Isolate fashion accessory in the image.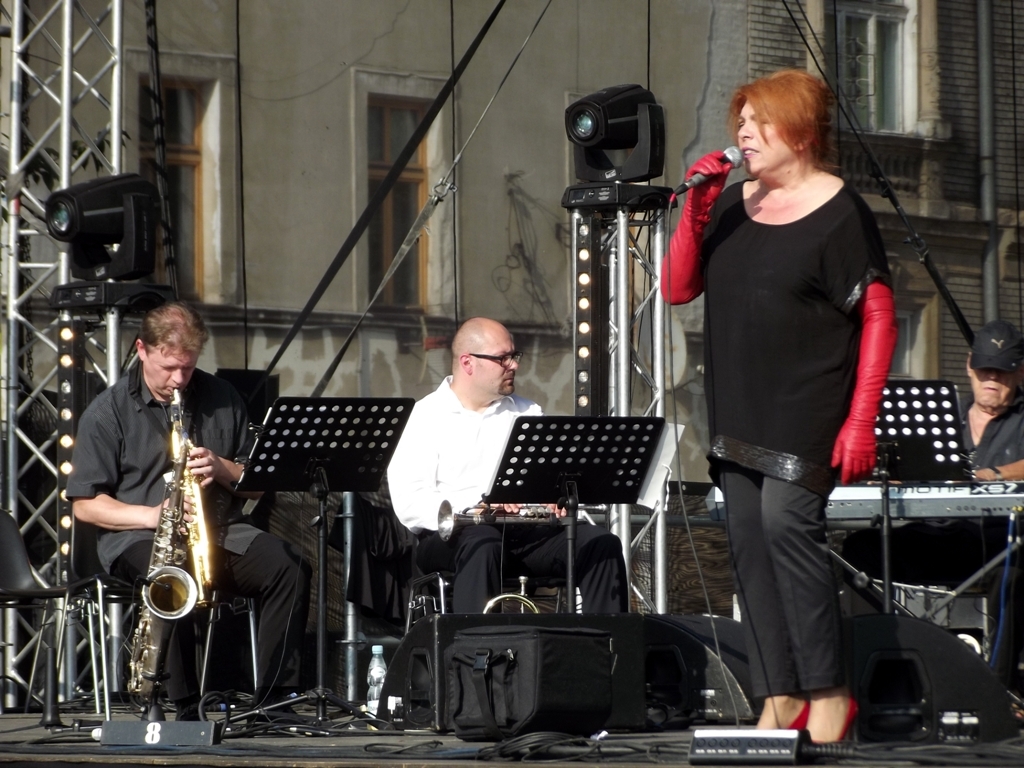
Isolated region: (175,700,216,745).
